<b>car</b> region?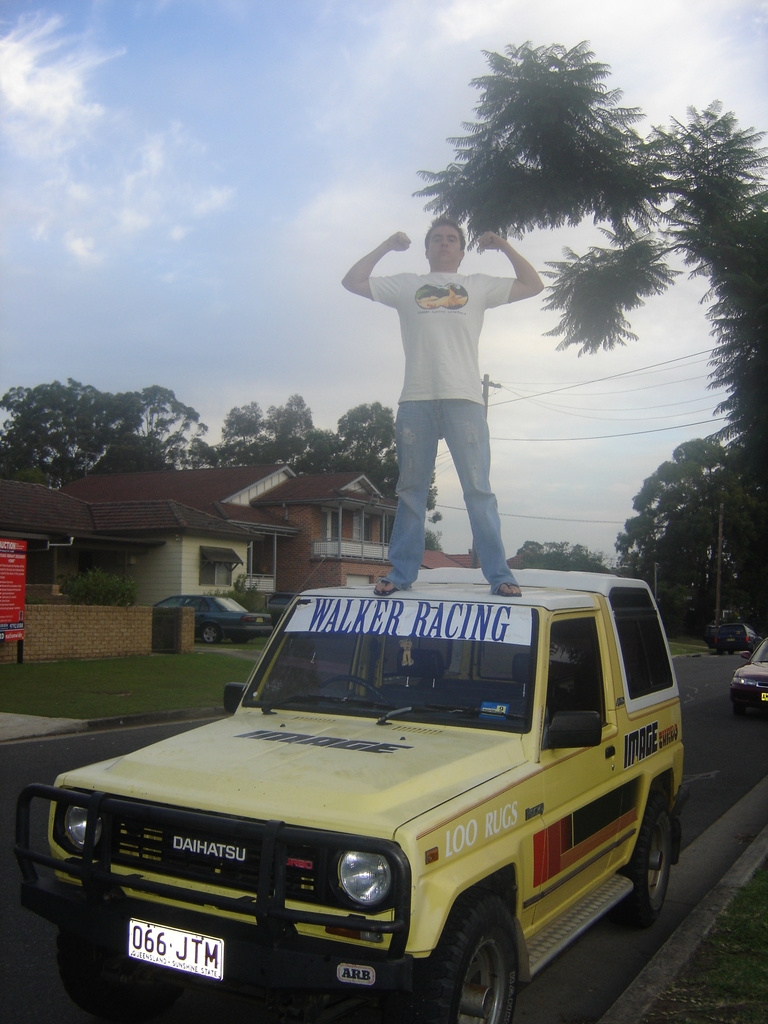
[x1=156, y1=594, x2=269, y2=648]
